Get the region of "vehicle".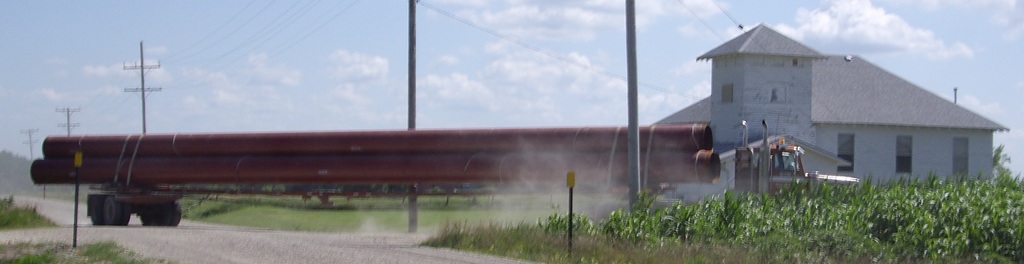
(left=51, top=97, right=812, bottom=239).
